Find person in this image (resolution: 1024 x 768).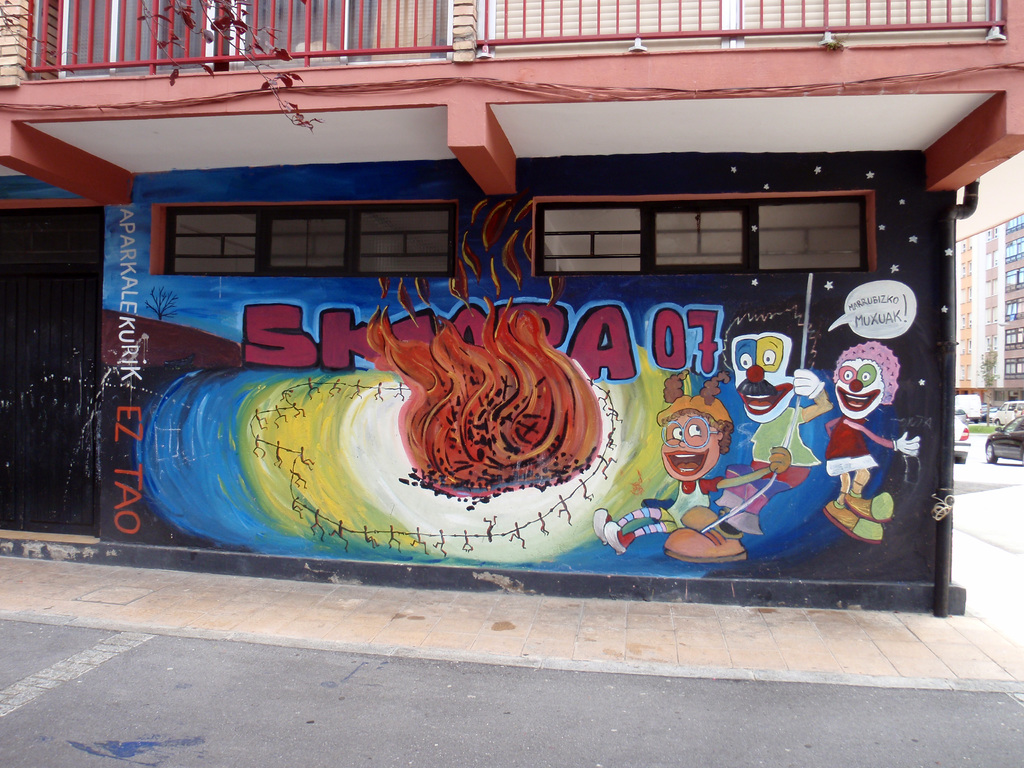
[824,337,925,547].
